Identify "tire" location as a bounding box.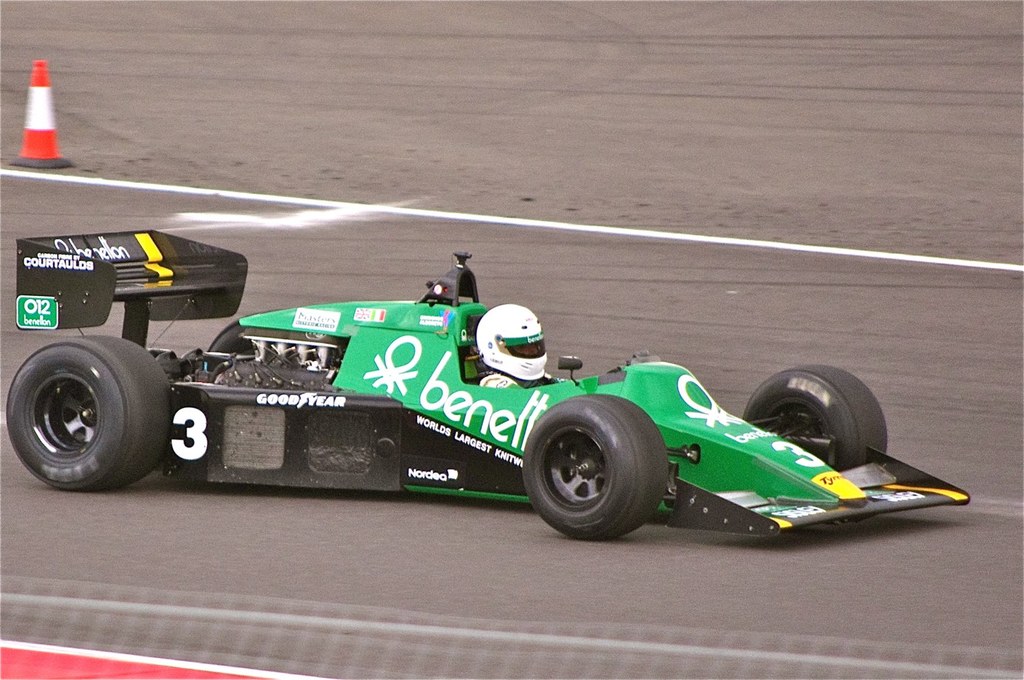
[523, 392, 667, 539].
